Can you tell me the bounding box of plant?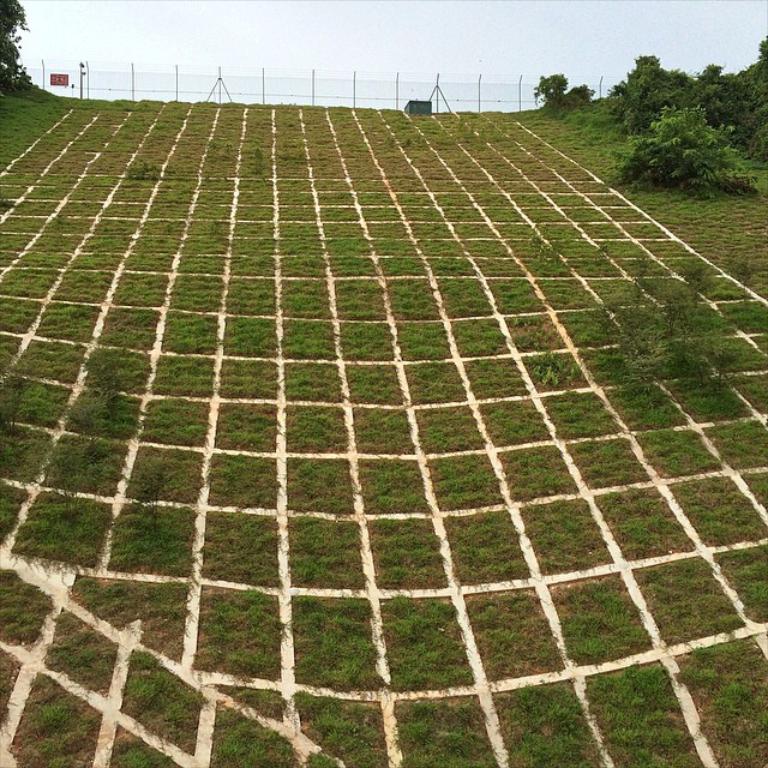
rect(502, 448, 576, 494).
